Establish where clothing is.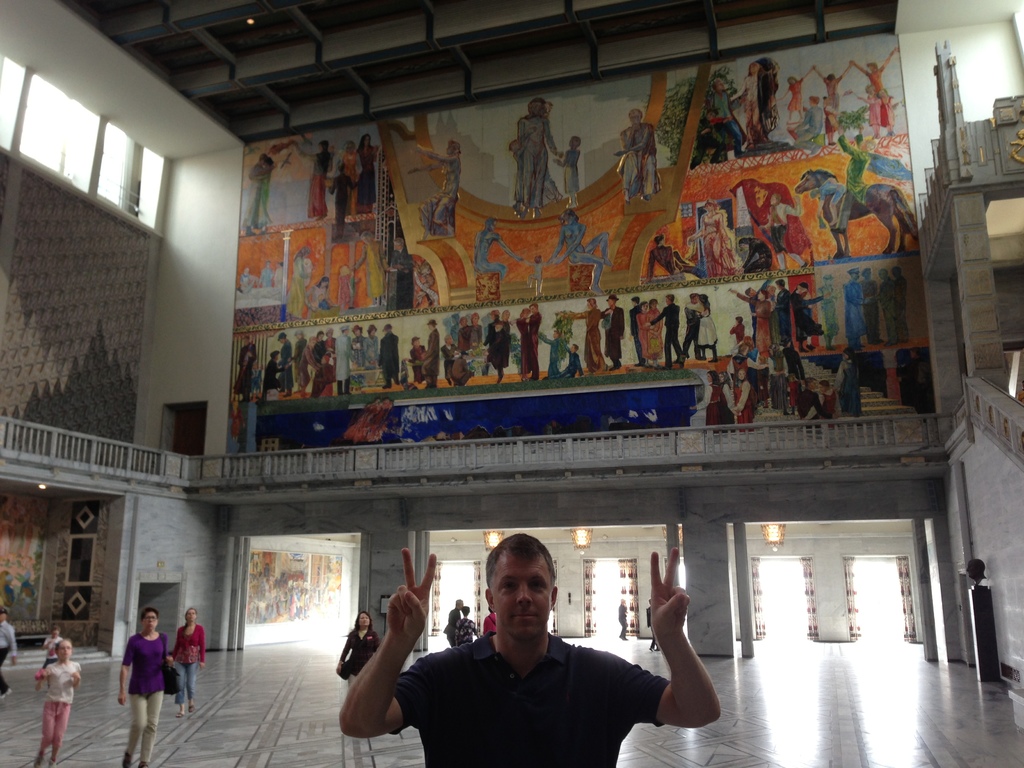
Established at {"x1": 259, "y1": 173, "x2": 271, "y2": 213}.
